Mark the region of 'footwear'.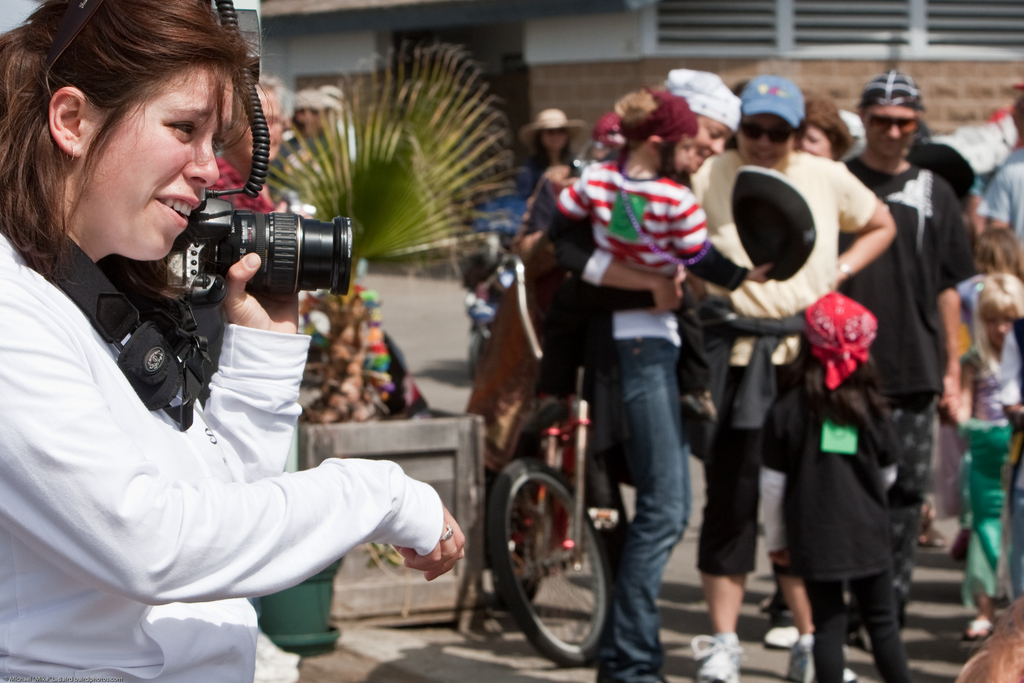
Region: box(783, 632, 812, 682).
